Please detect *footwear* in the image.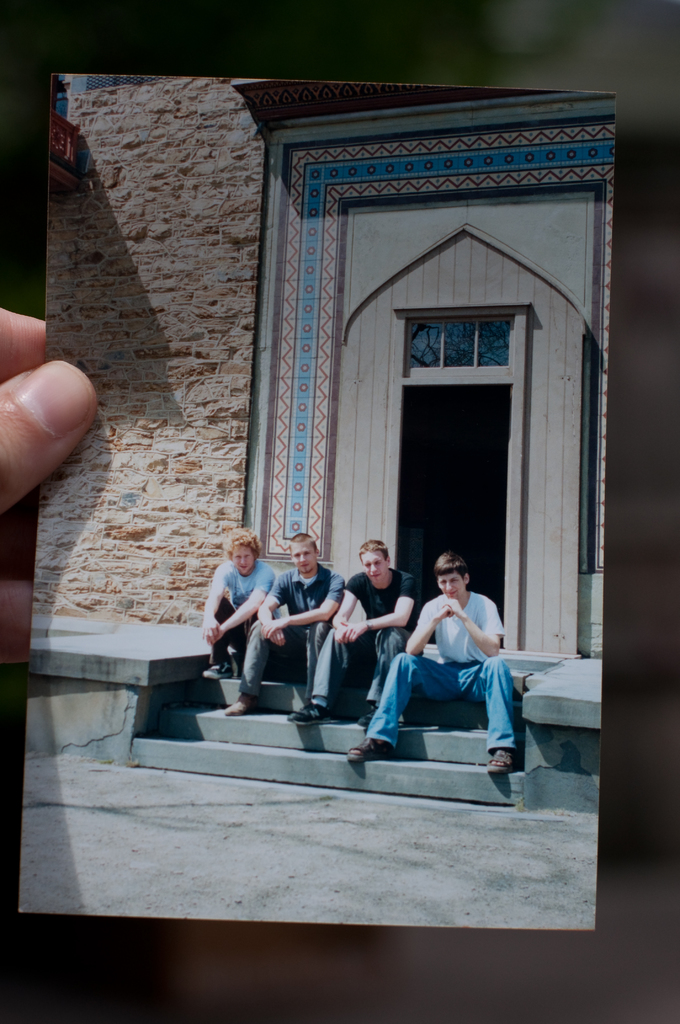
bbox=[283, 698, 334, 732].
